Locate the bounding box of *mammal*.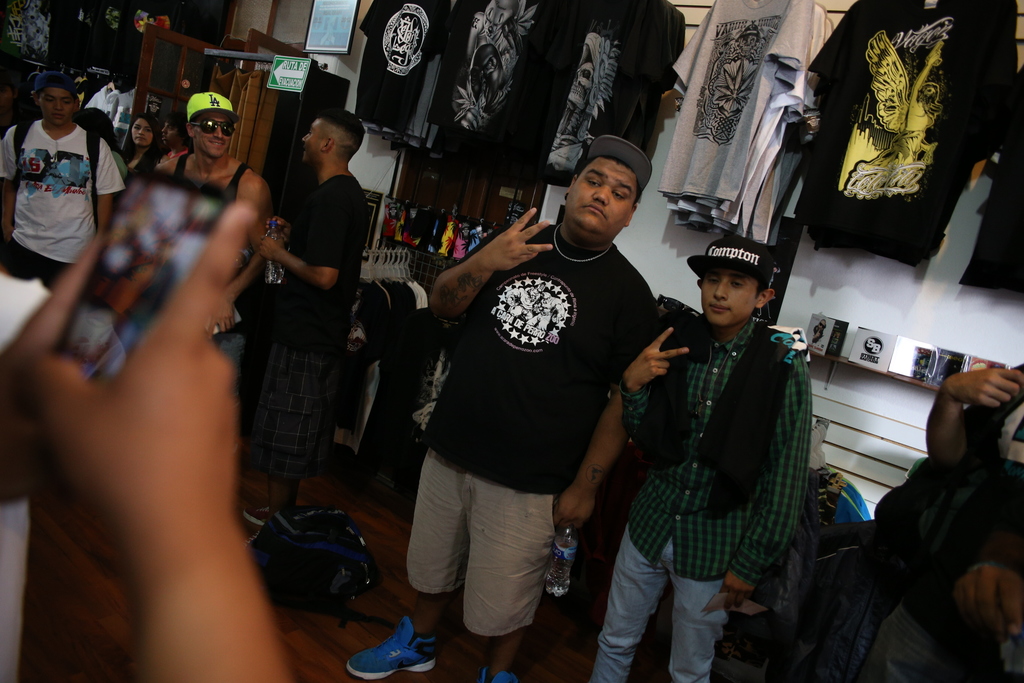
Bounding box: select_region(0, 76, 125, 311).
